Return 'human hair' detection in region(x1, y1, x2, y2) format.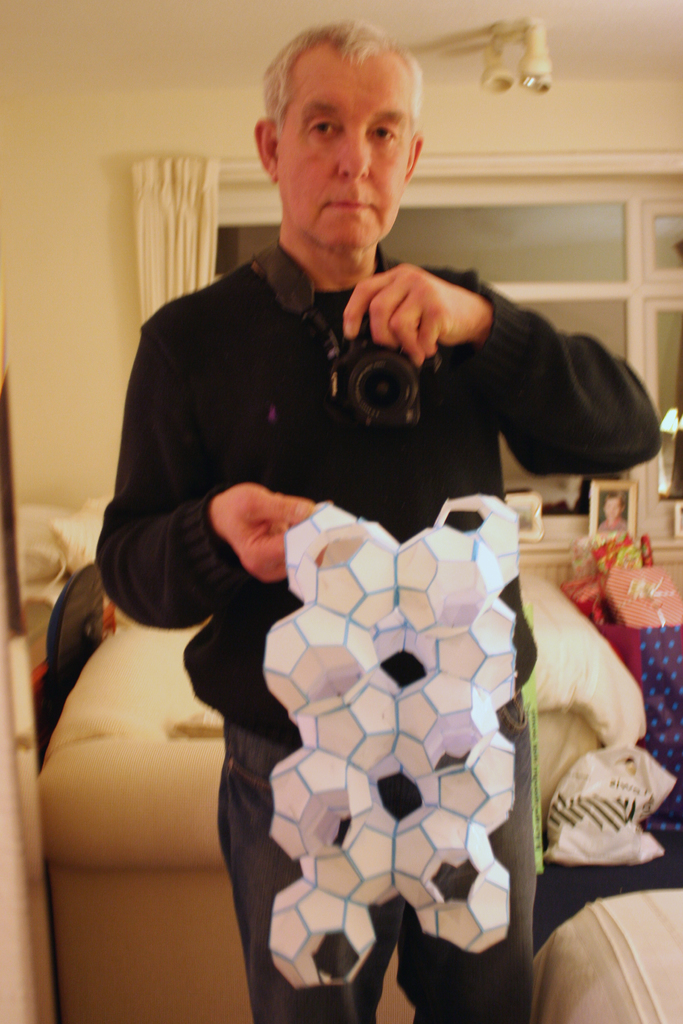
region(278, 31, 422, 142).
